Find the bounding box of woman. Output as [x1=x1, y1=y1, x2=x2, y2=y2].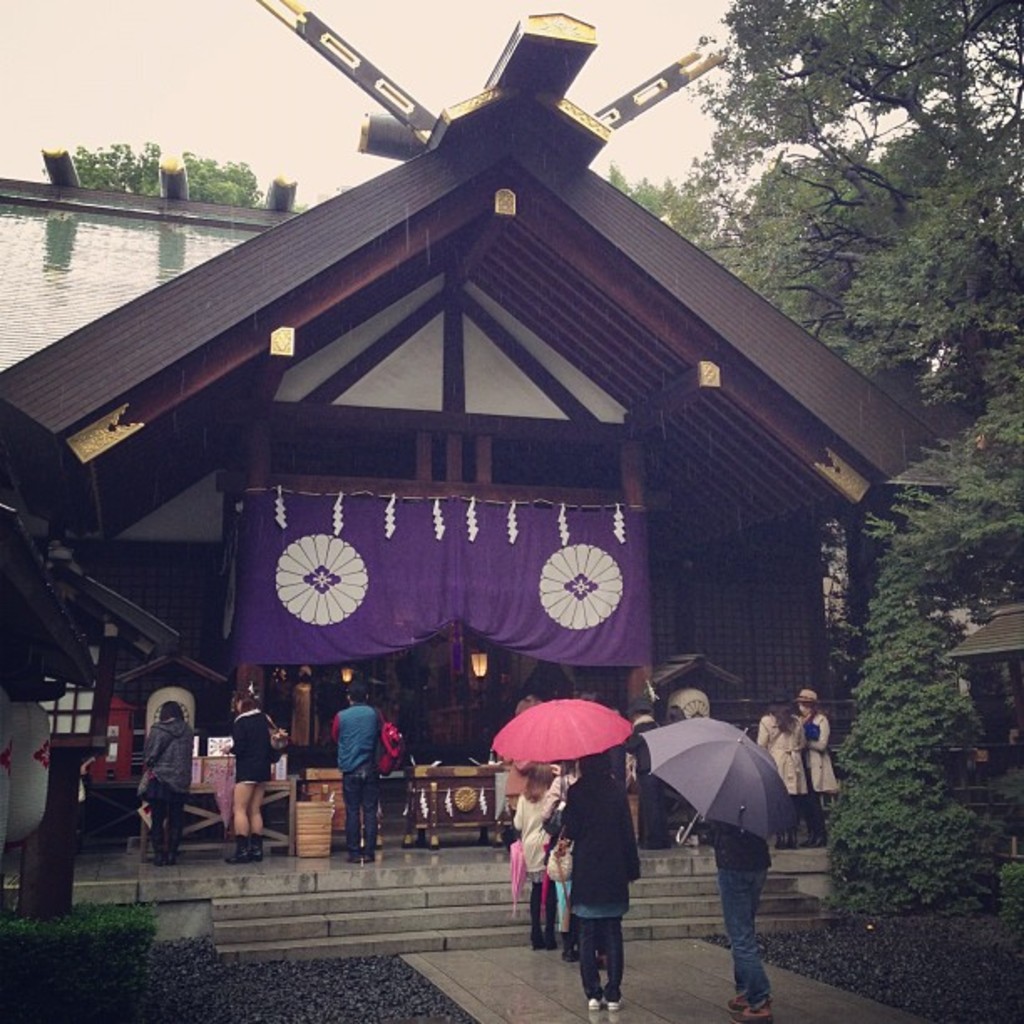
[x1=748, y1=699, x2=808, y2=852].
